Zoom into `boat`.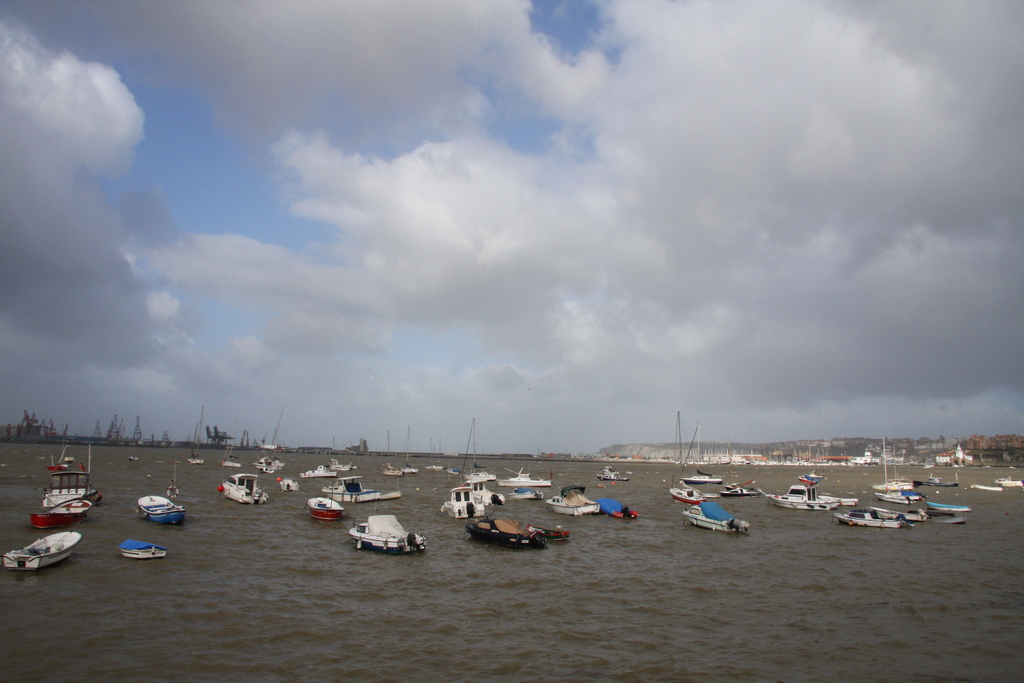
Zoom target: [61,447,76,464].
